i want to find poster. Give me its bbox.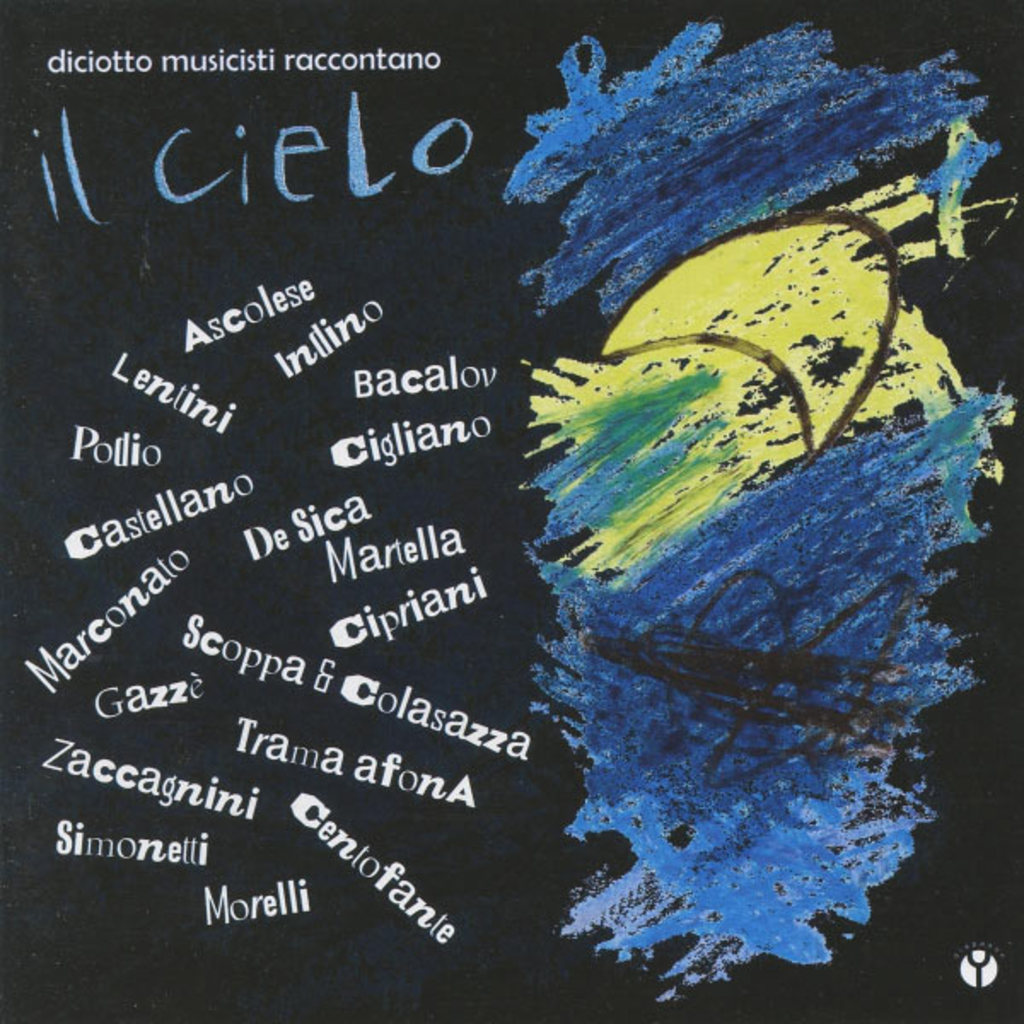
BBox(0, 0, 1022, 1022).
